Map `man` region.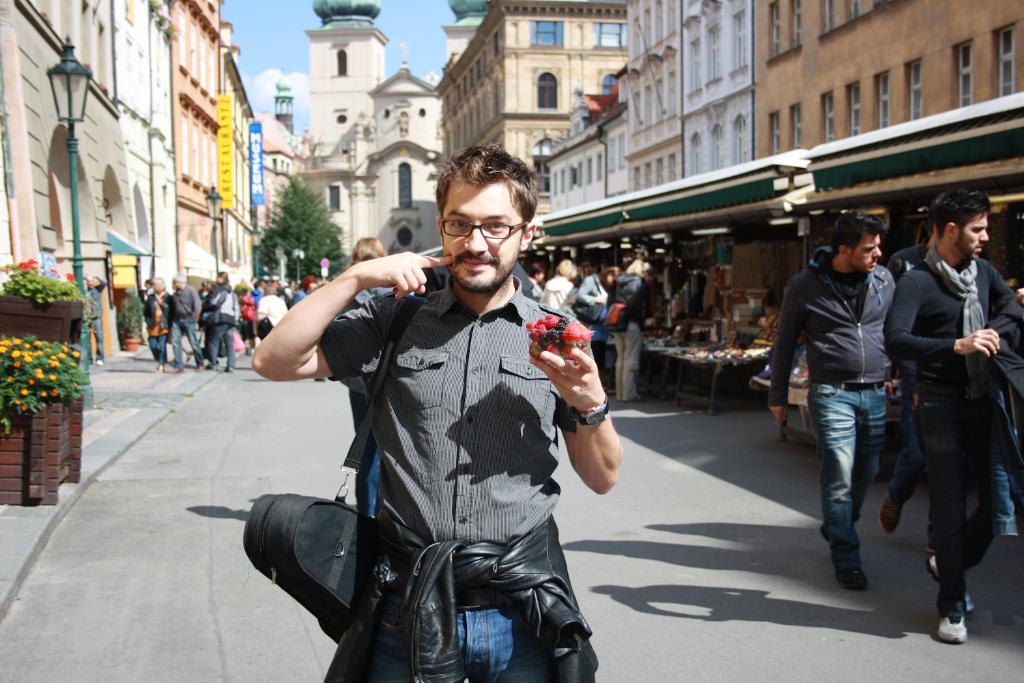
Mapped to bbox(889, 180, 1023, 646).
